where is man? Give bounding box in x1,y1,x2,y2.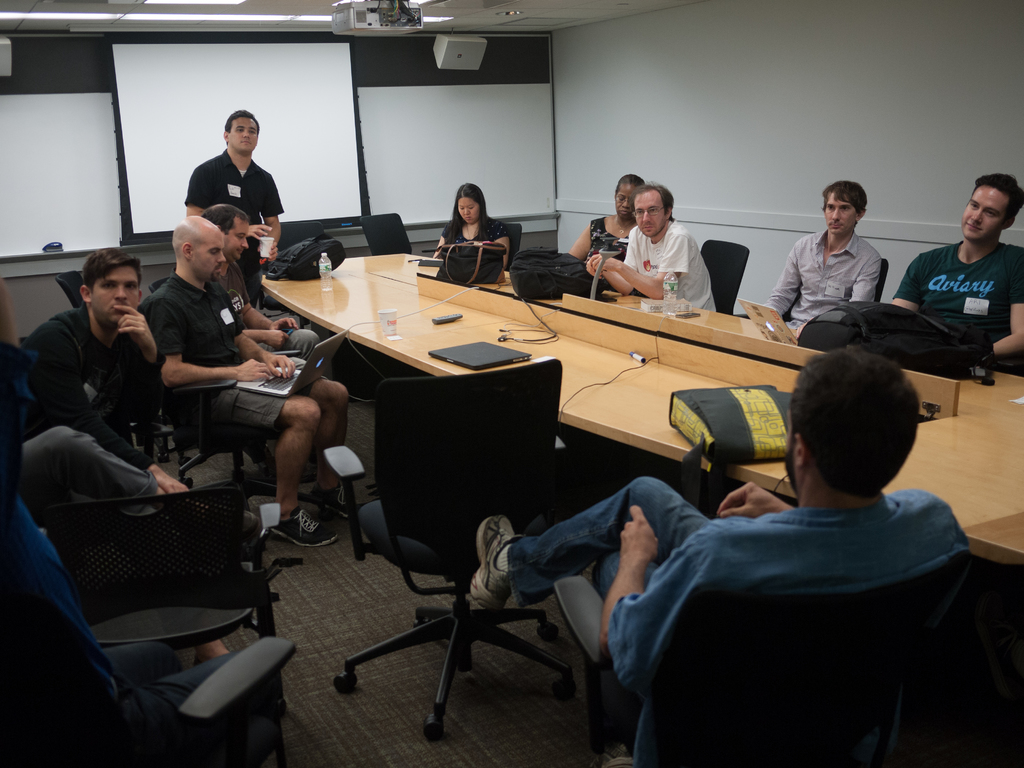
890,172,1023,367.
